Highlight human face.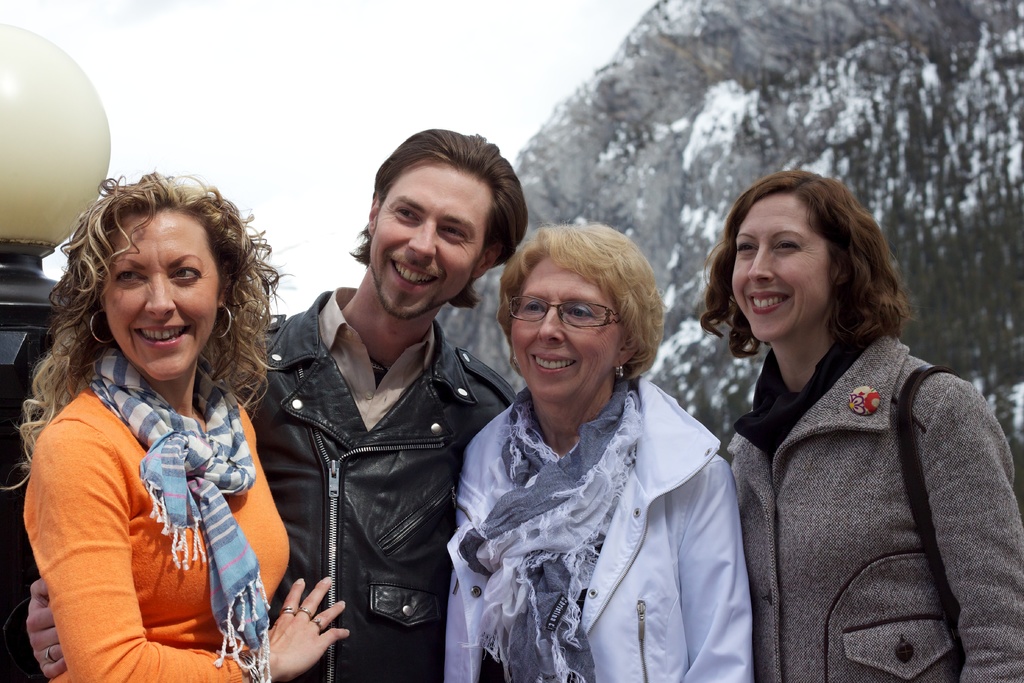
Highlighted region: 511 257 630 399.
